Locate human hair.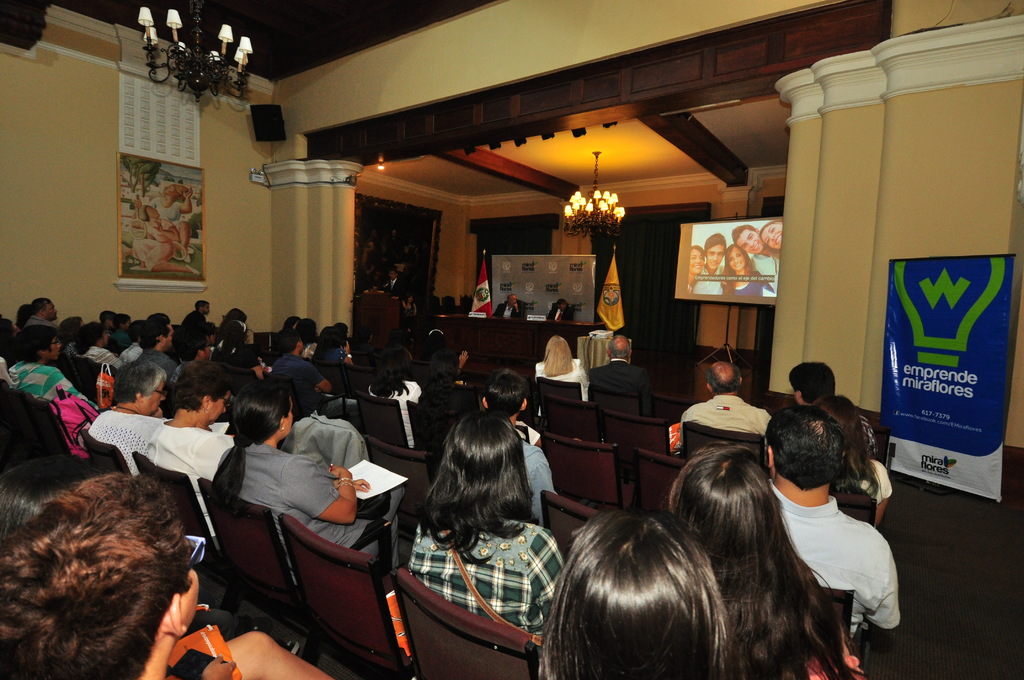
Bounding box: <box>281,314,298,329</box>.
